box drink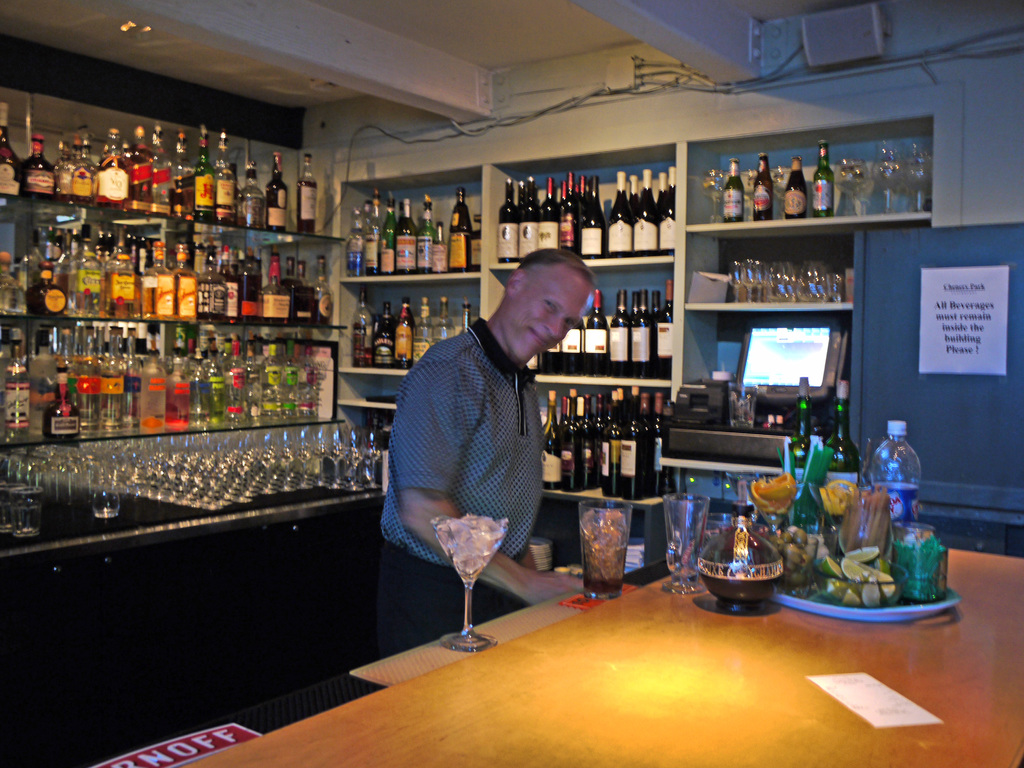
bbox(656, 168, 675, 257)
